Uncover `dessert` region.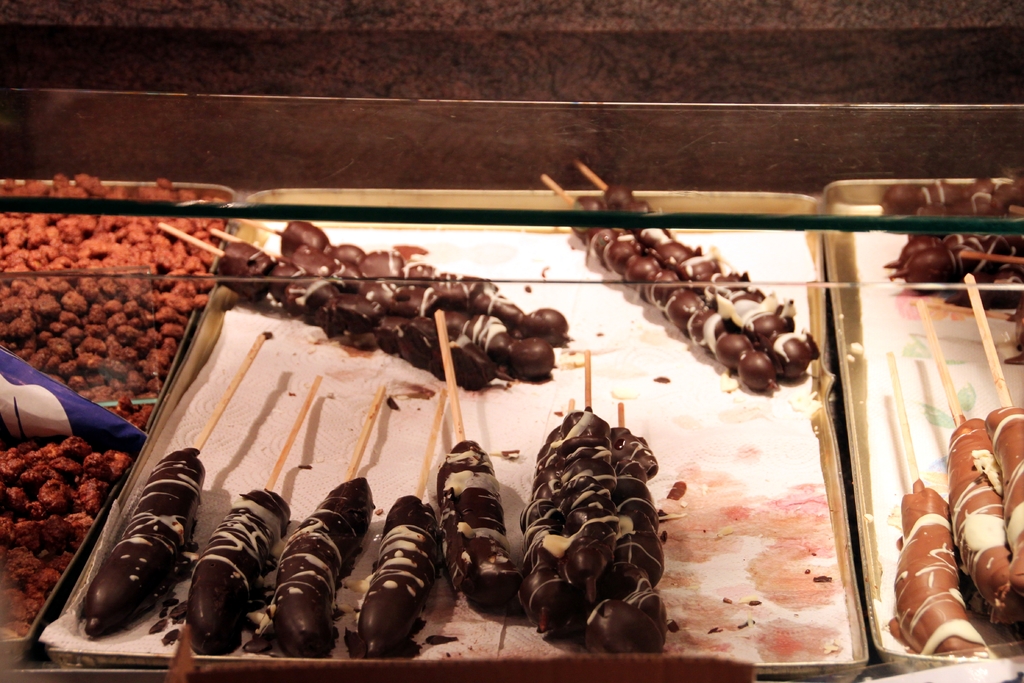
Uncovered: bbox=[913, 226, 1023, 301].
